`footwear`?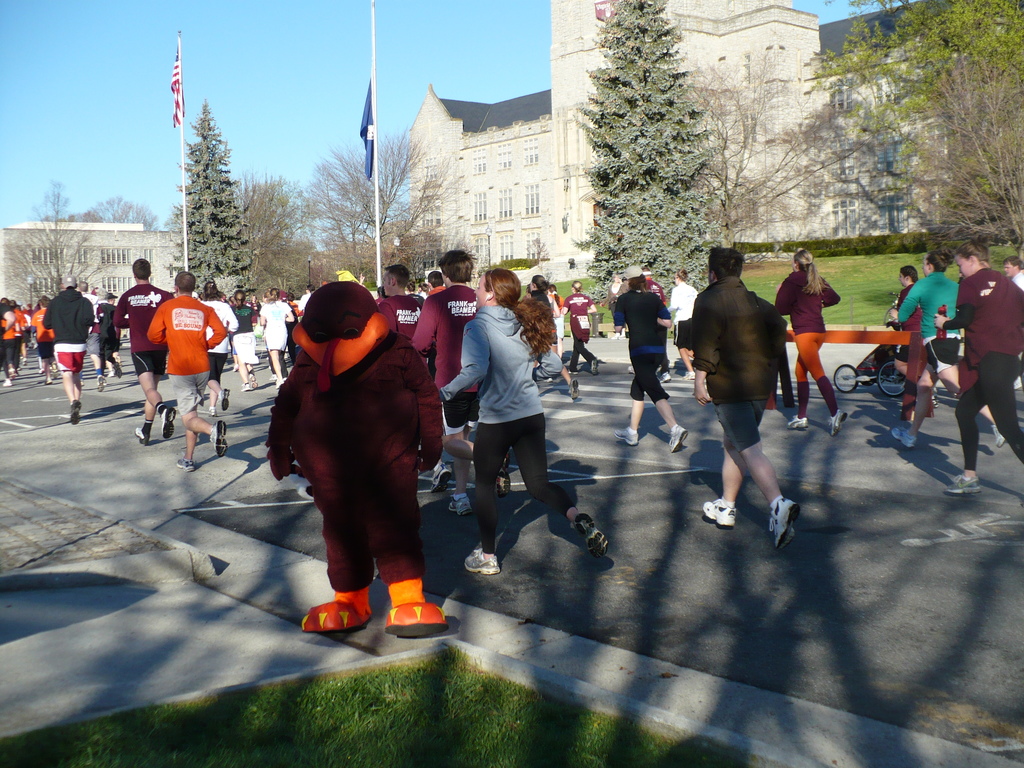
96:378:108:384
